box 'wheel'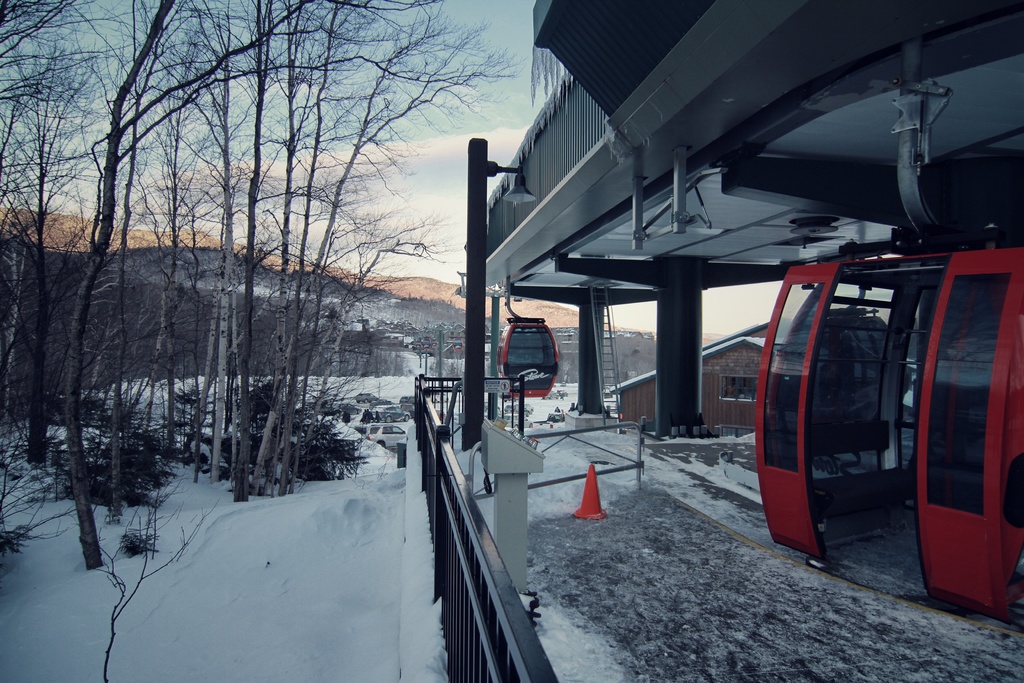
365, 400, 369, 405
